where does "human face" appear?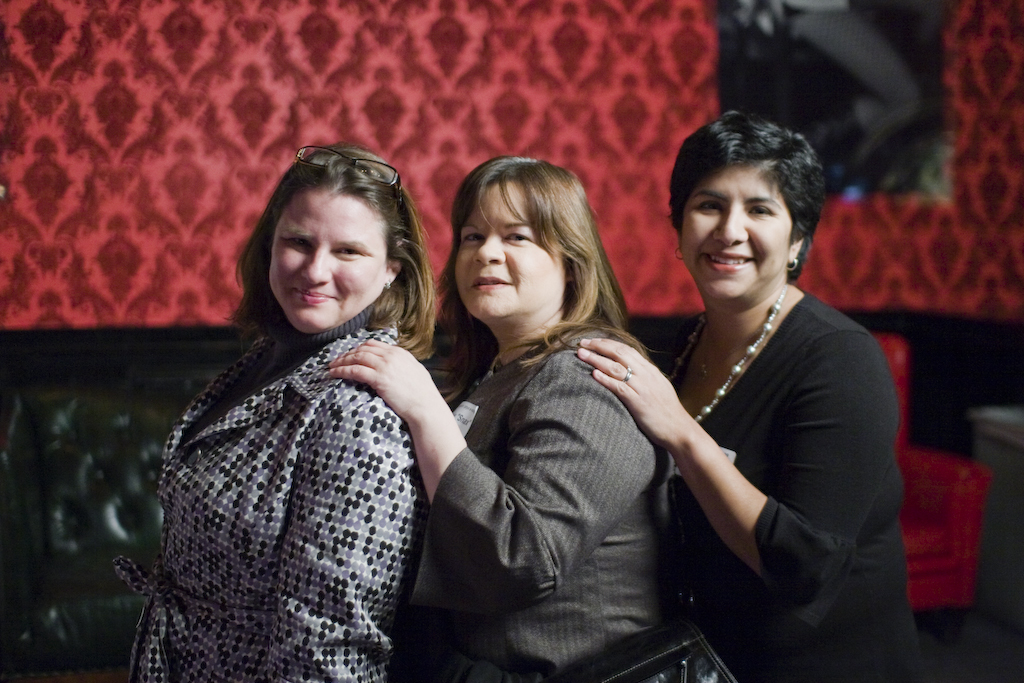
Appears at {"left": 455, "top": 185, "right": 563, "bottom": 326}.
